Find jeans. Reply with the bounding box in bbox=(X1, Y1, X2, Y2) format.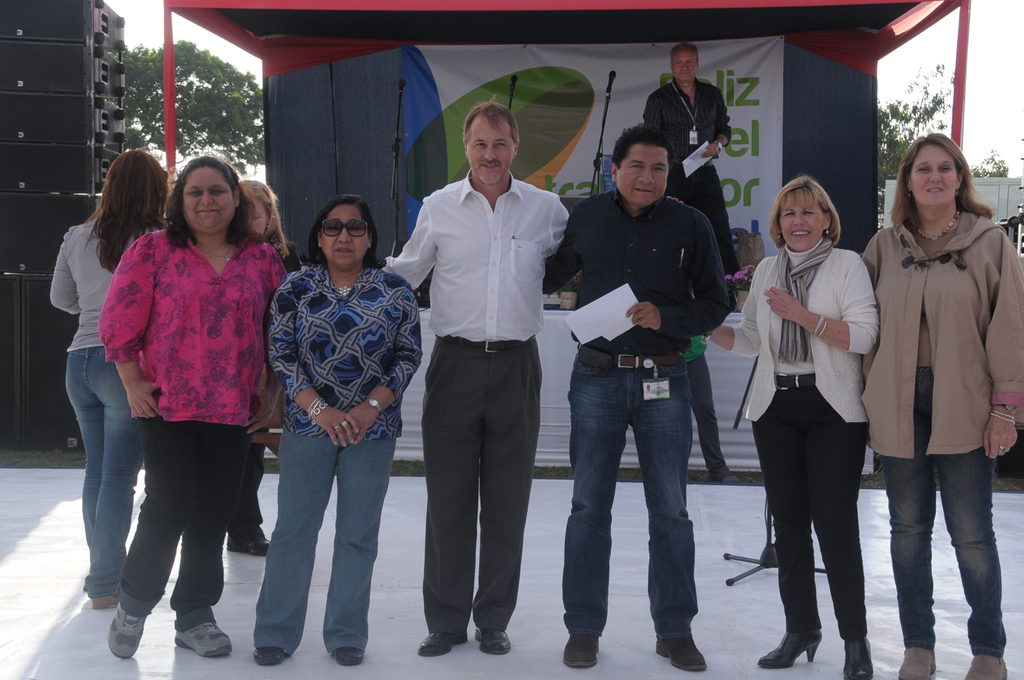
bbox=(254, 427, 399, 651).
